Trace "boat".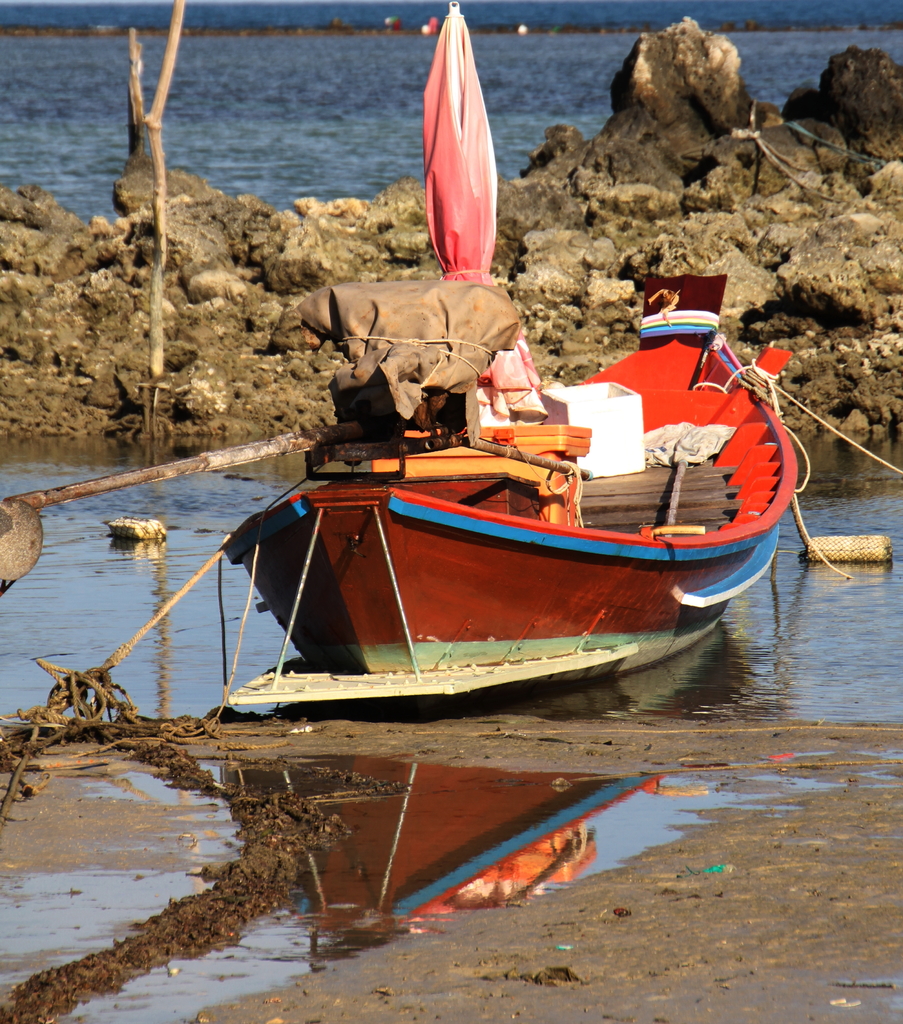
Traced to <box>175,347,855,717</box>.
